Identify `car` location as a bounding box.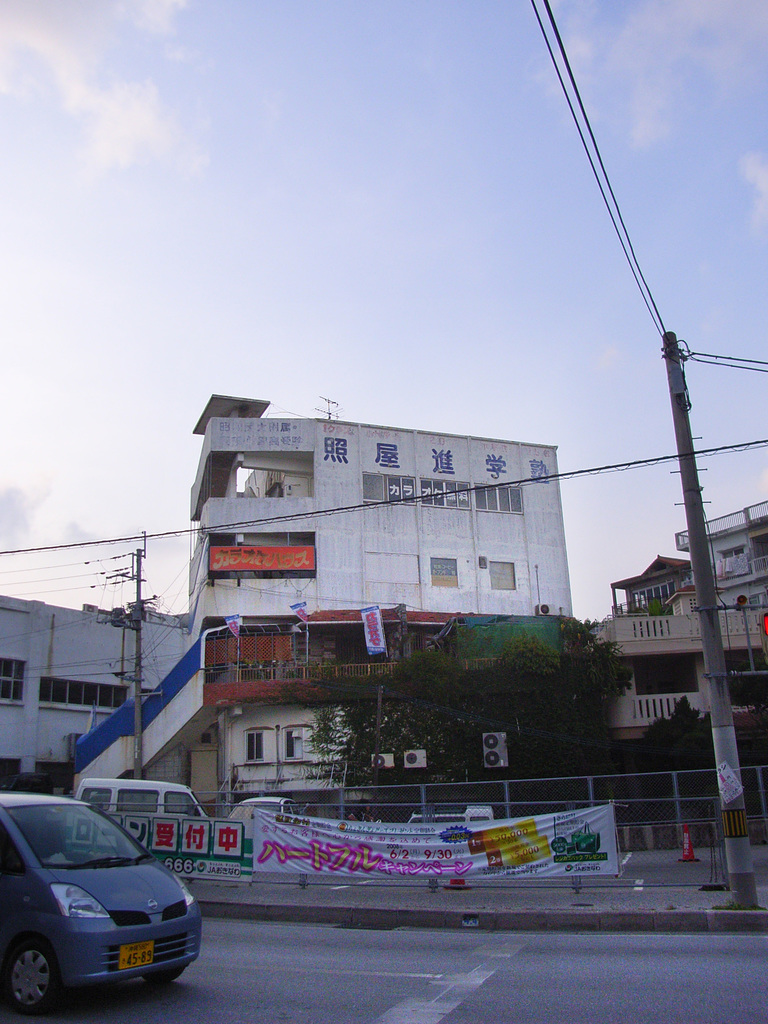
<box>230,799,304,824</box>.
